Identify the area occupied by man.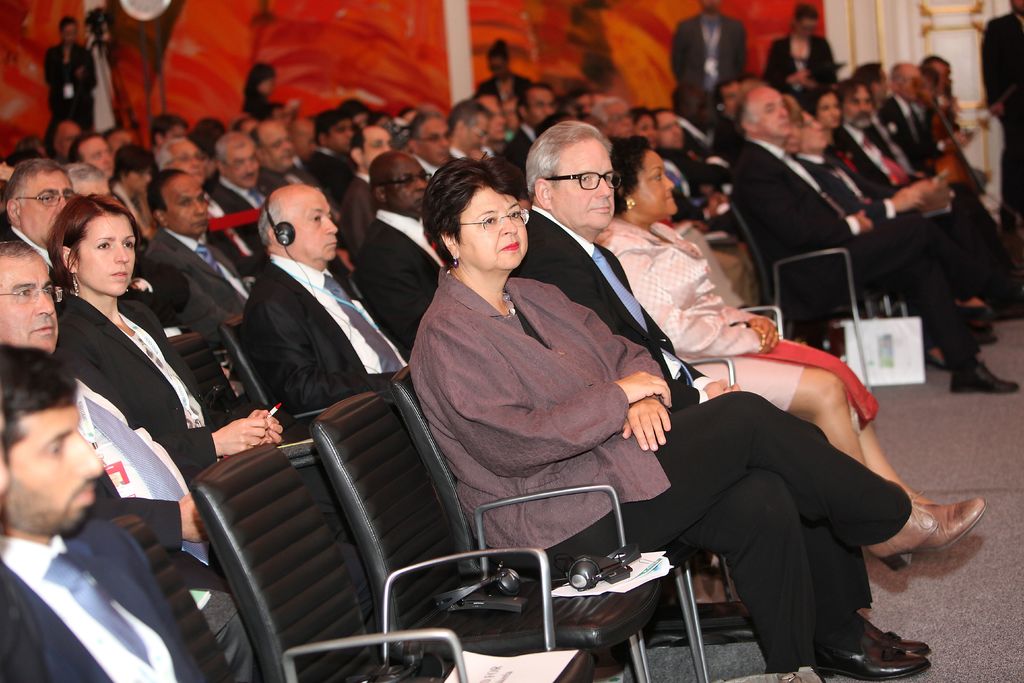
Area: detection(338, 124, 396, 239).
